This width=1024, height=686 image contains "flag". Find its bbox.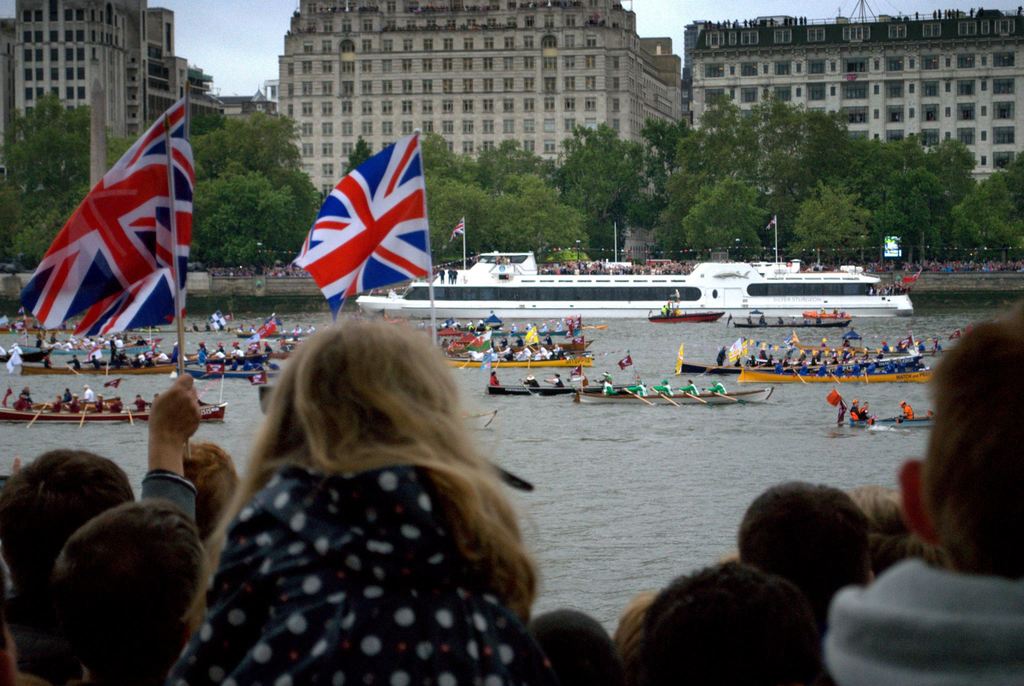
box(765, 215, 781, 231).
